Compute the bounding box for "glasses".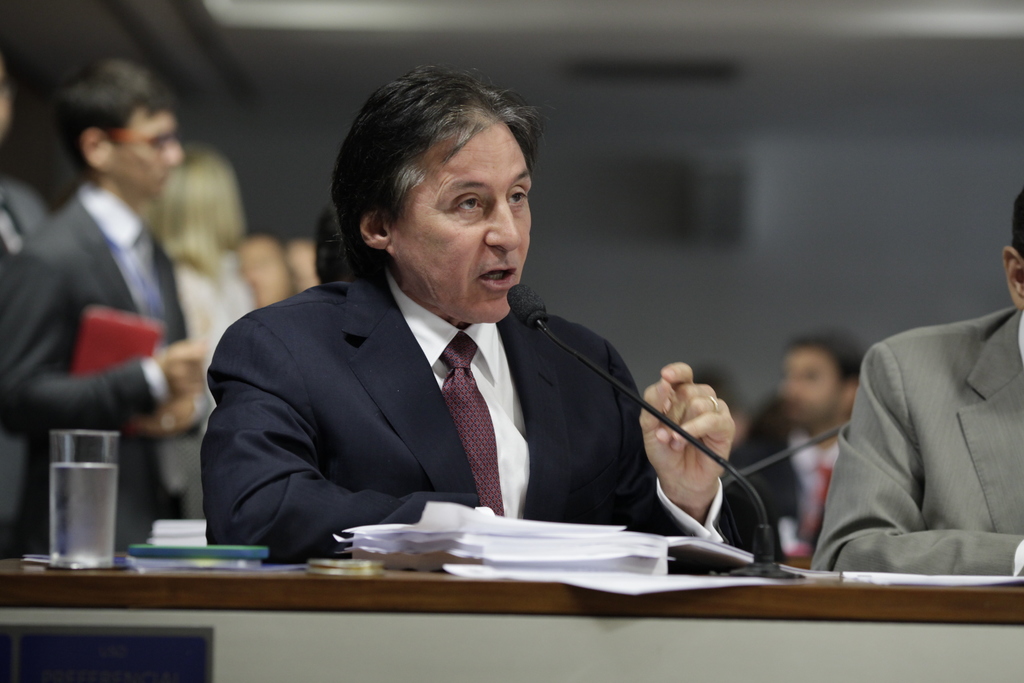
[106, 129, 185, 155].
